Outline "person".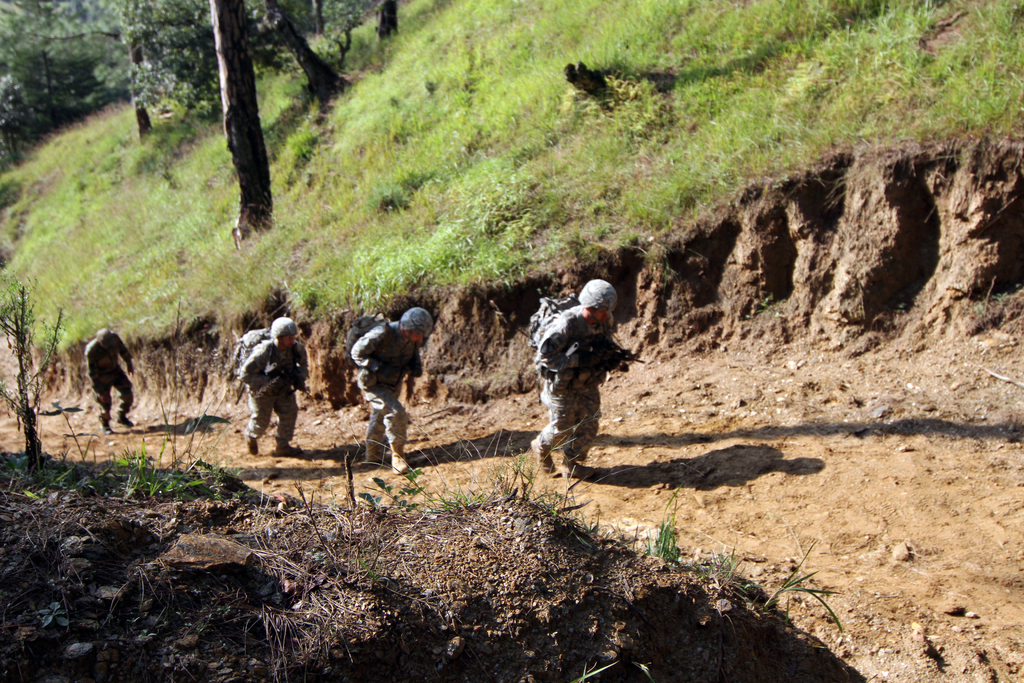
Outline: <region>237, 317, 310, 454</region>.
